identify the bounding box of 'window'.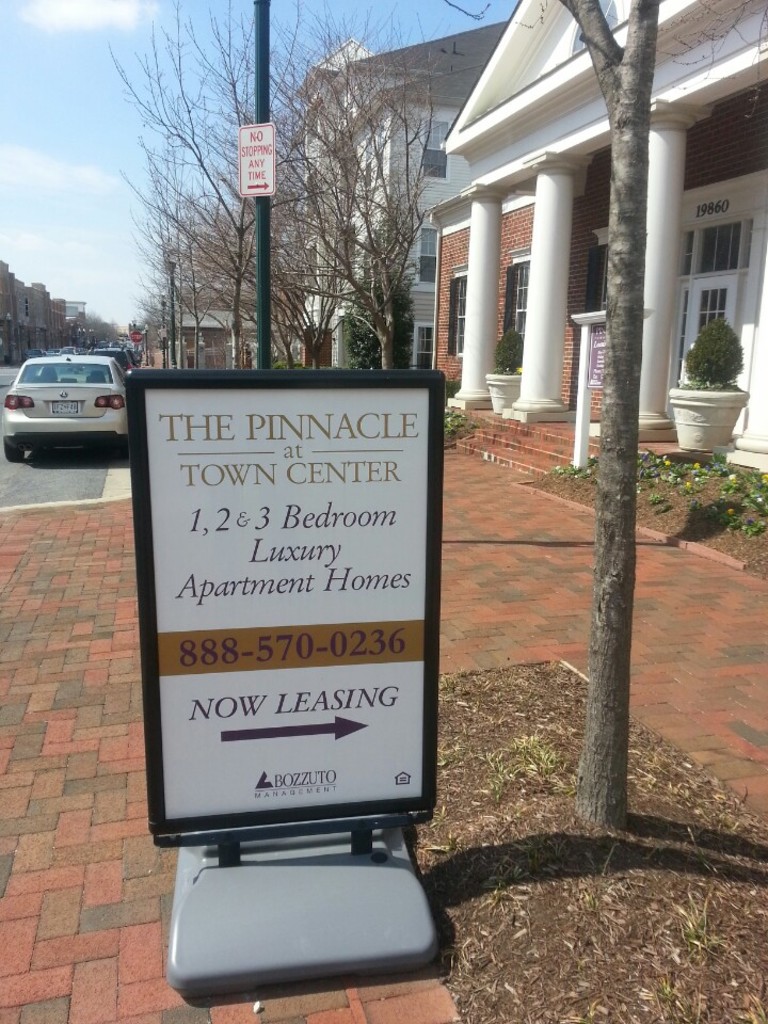
rect(415, 228, 442, 284).
